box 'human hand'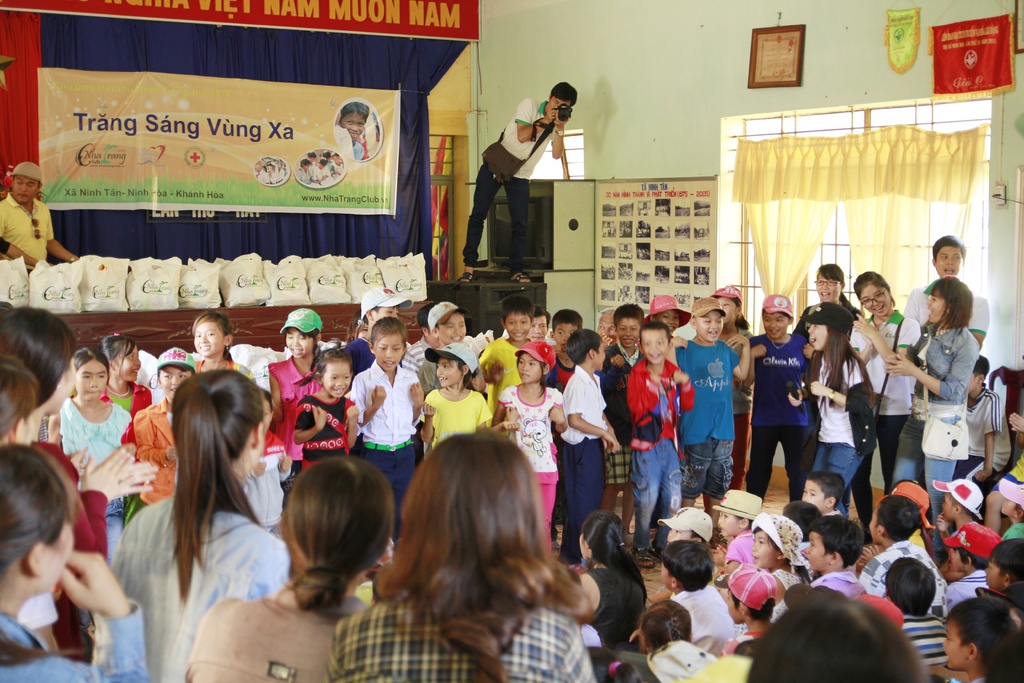
[972,469,993,484]
